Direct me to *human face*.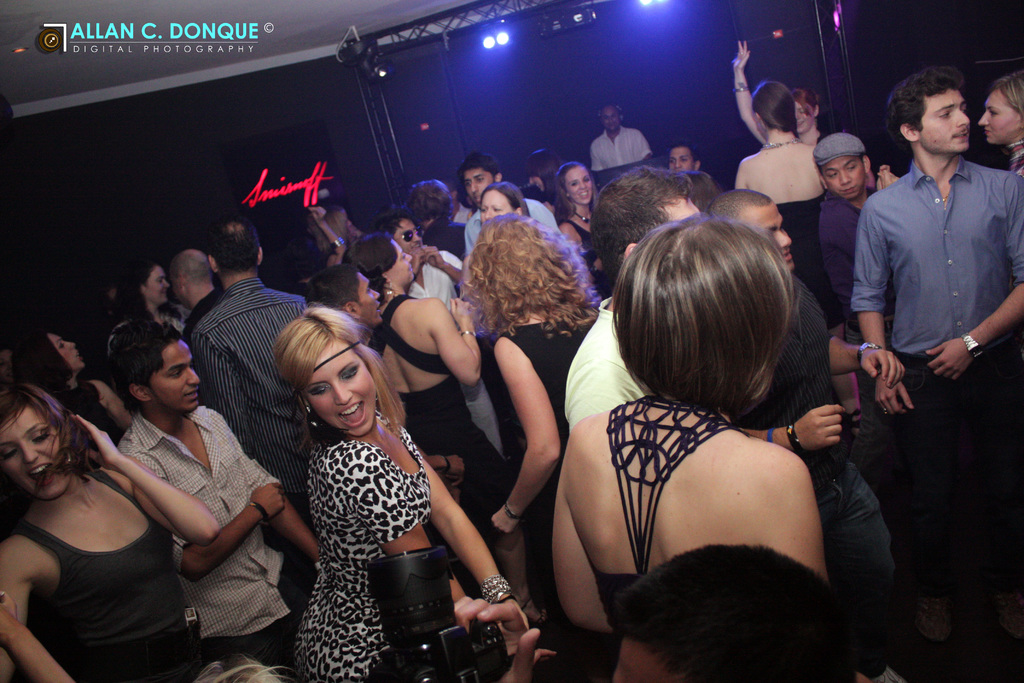
Direction: region(562, 168, 589, 208).
